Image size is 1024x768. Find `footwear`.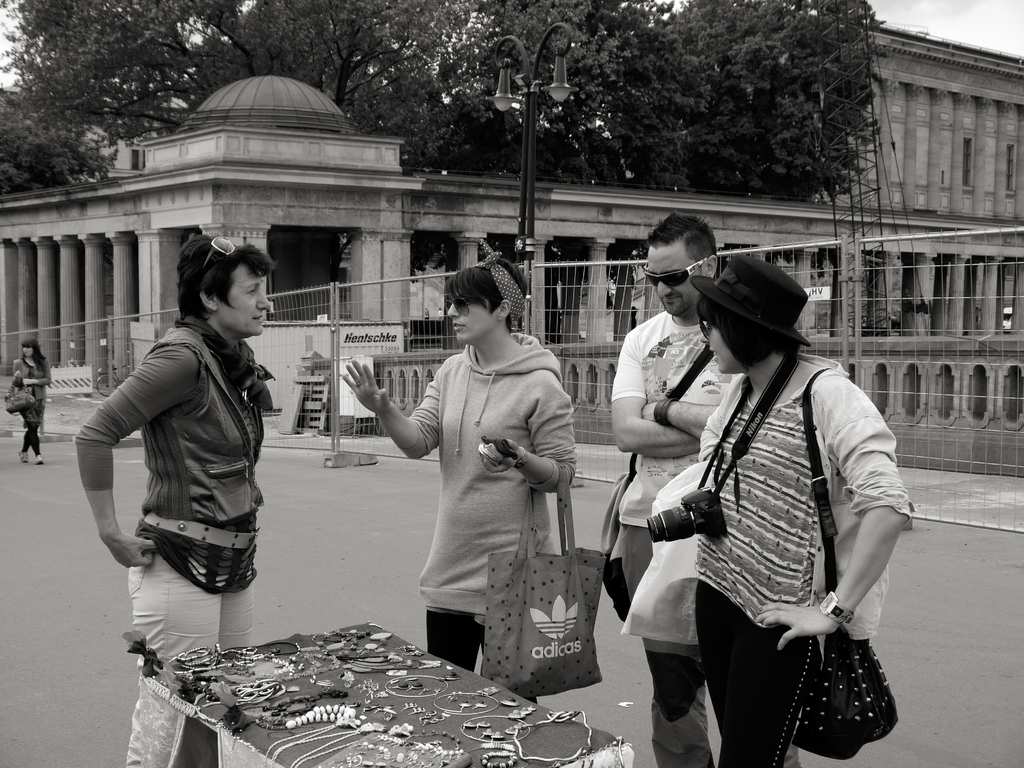
Rect(32, 449, 45, 468).
